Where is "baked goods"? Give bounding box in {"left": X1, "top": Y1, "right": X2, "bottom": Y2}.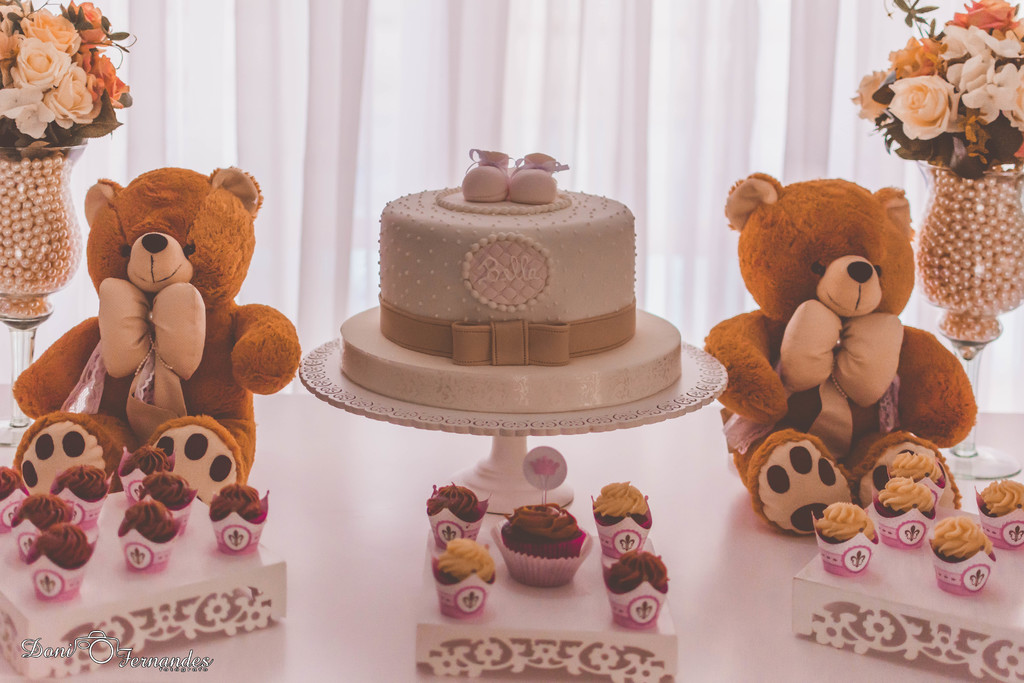
{"left": 426, "top": 481, "right": 489, "bottom": 544}.
